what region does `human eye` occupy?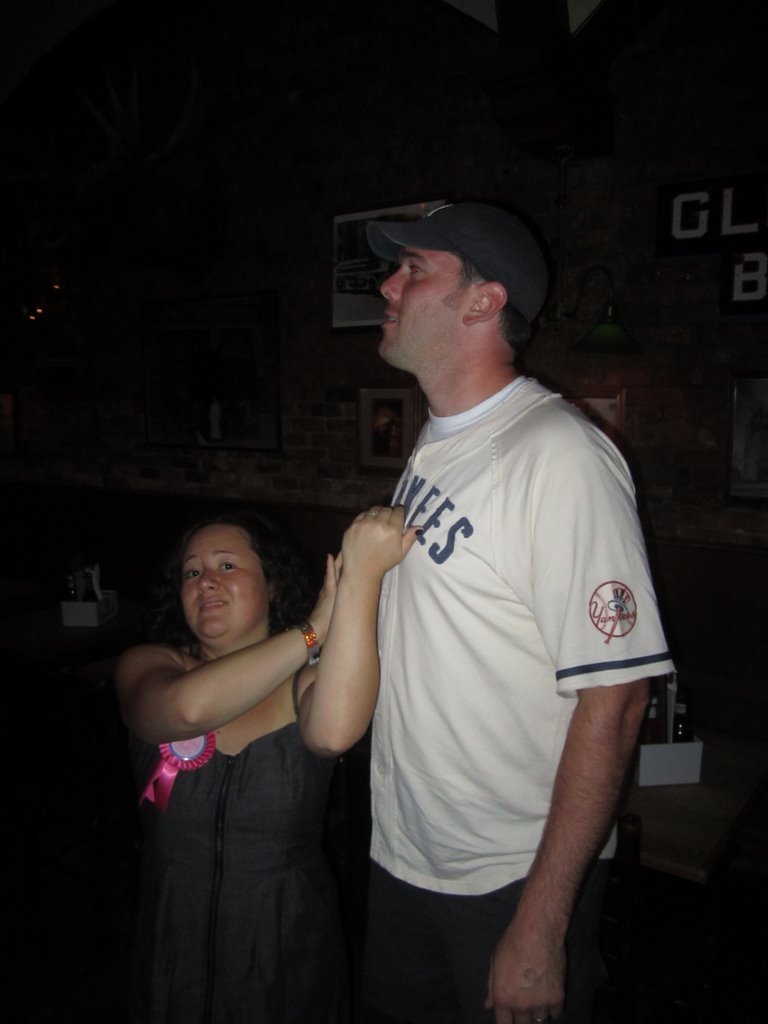
rect(404, 258, 425, 276).
